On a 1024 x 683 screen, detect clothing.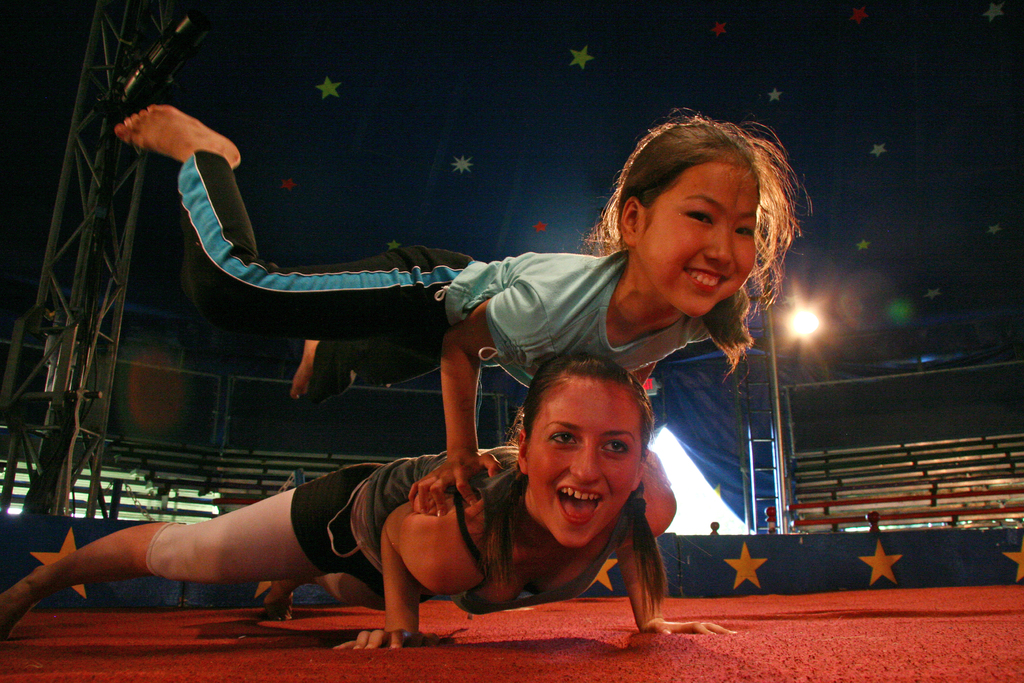
(left=287, top=441, right=647, bottom=612).
